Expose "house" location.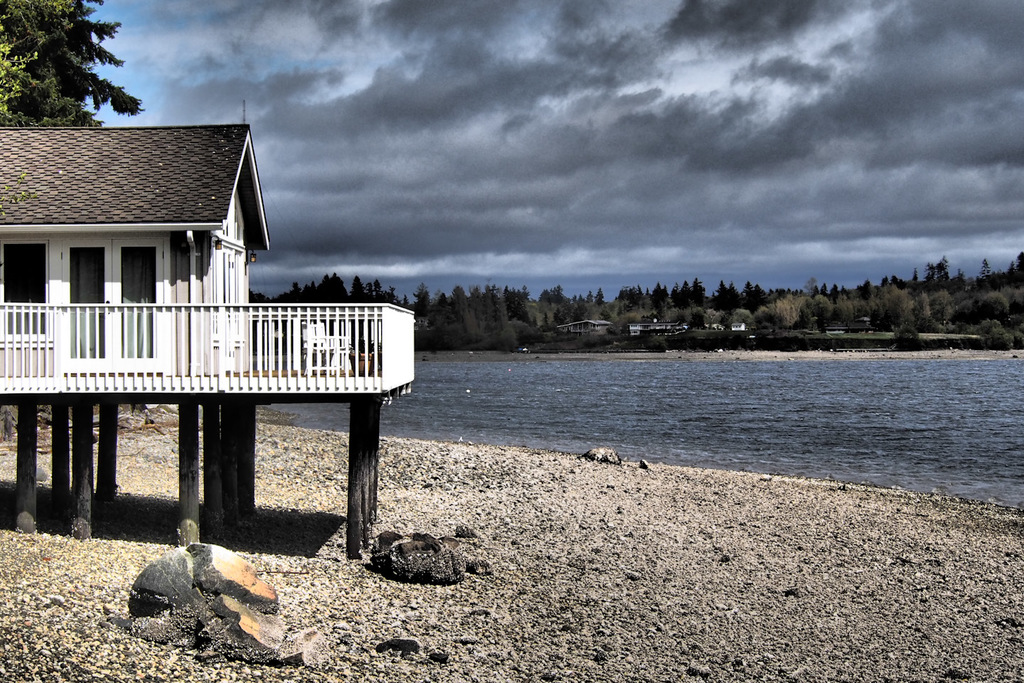
Exposed at 6 83 400 529.
